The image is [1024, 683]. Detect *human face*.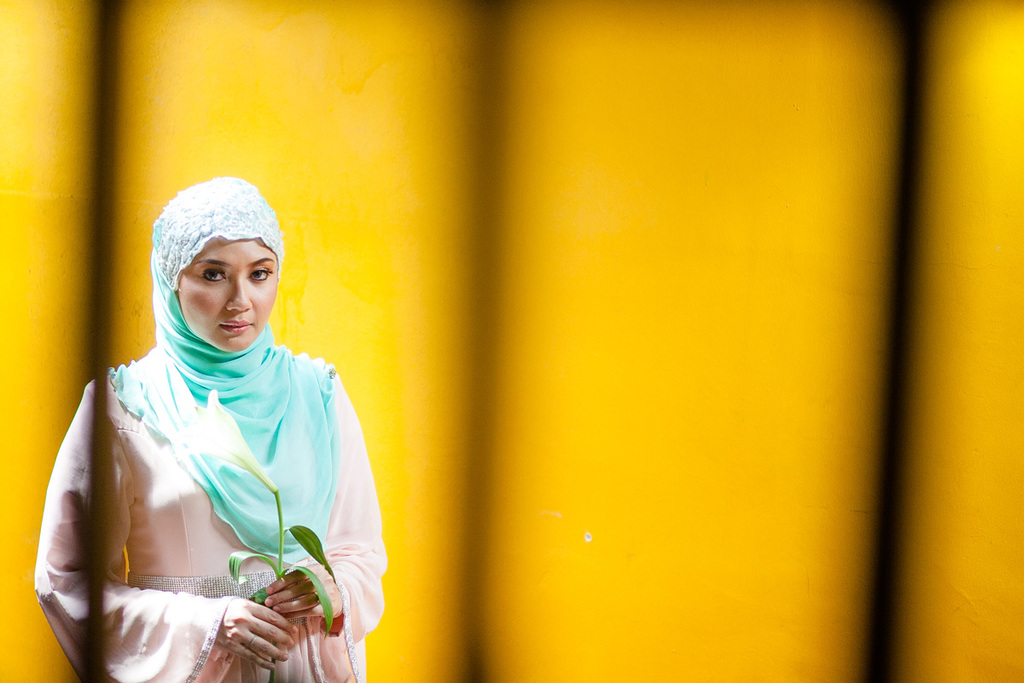
Detection: [x1=179, y1=242, x2=278, y2=352].
